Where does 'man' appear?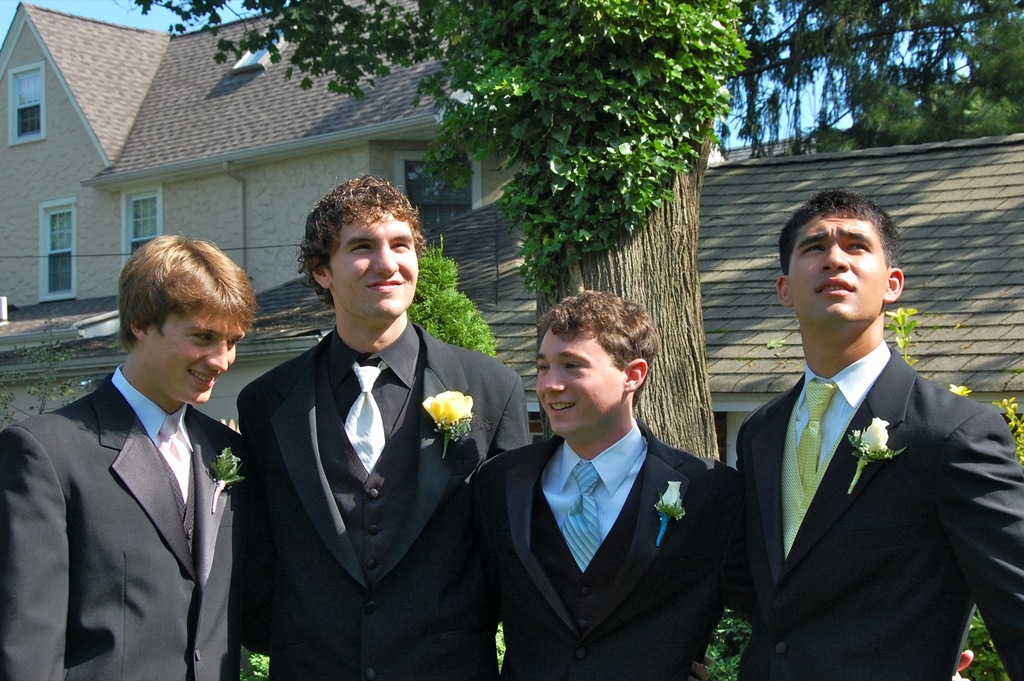
Appears at 0,230,262,680.
